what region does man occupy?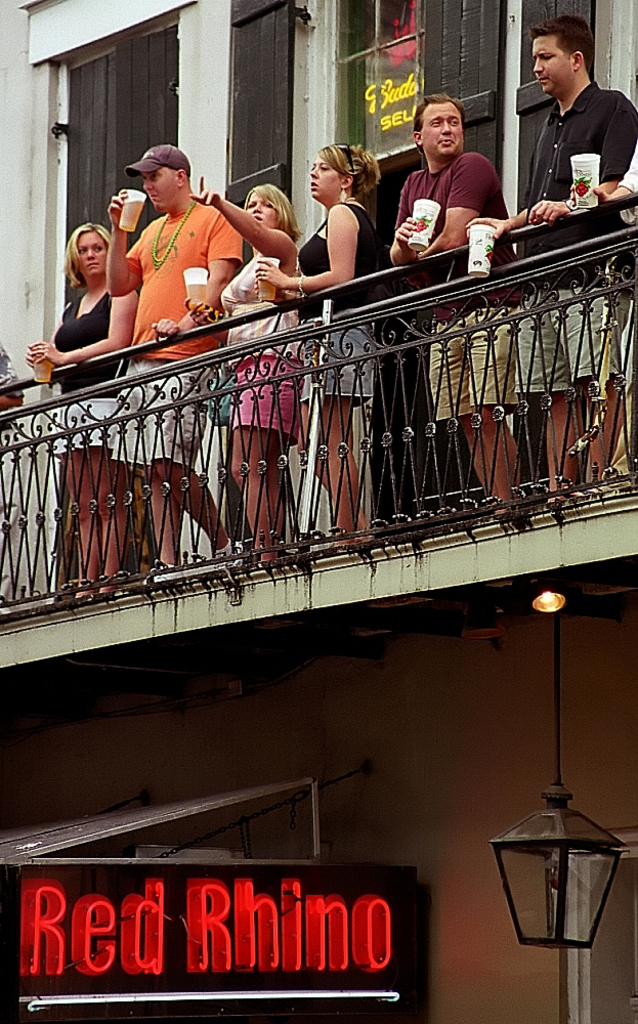
bbox(464, 11, 637, 502).
